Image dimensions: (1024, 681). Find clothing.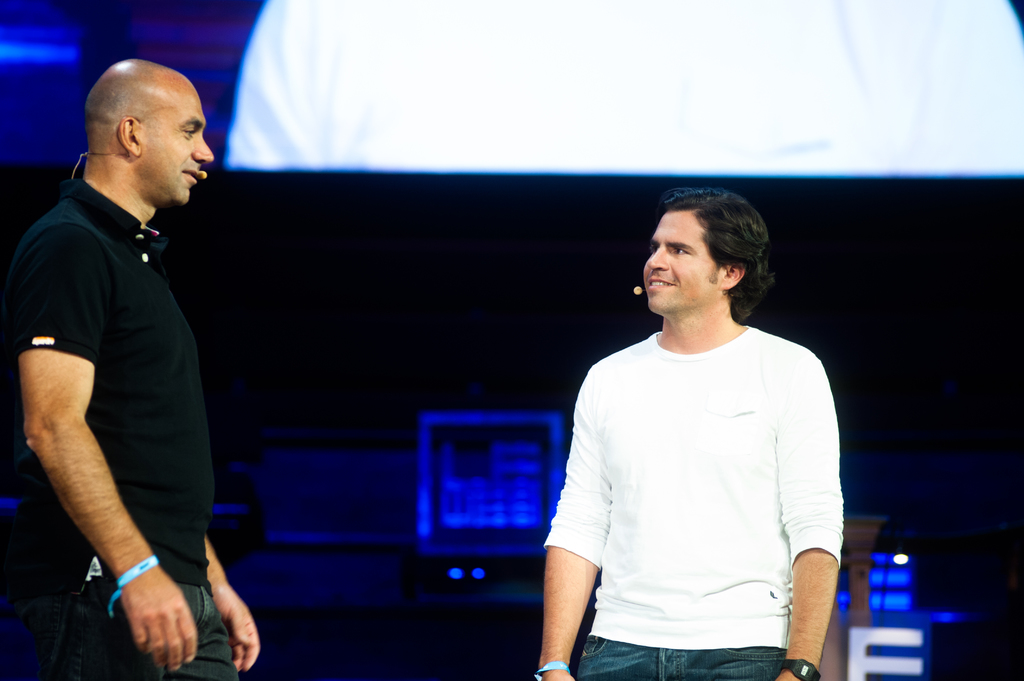
{"x1": 1, "y1": 169, "x2": 235, "y2": 680}.
